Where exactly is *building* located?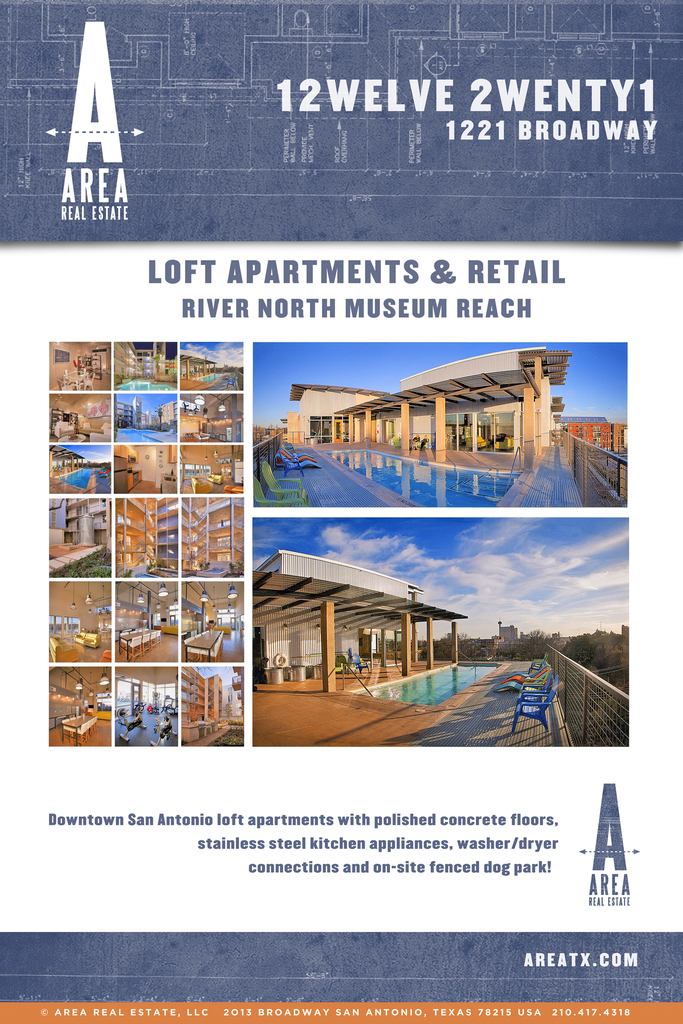
Its bounding box is <region>181, 668, 238, 743</region>.
